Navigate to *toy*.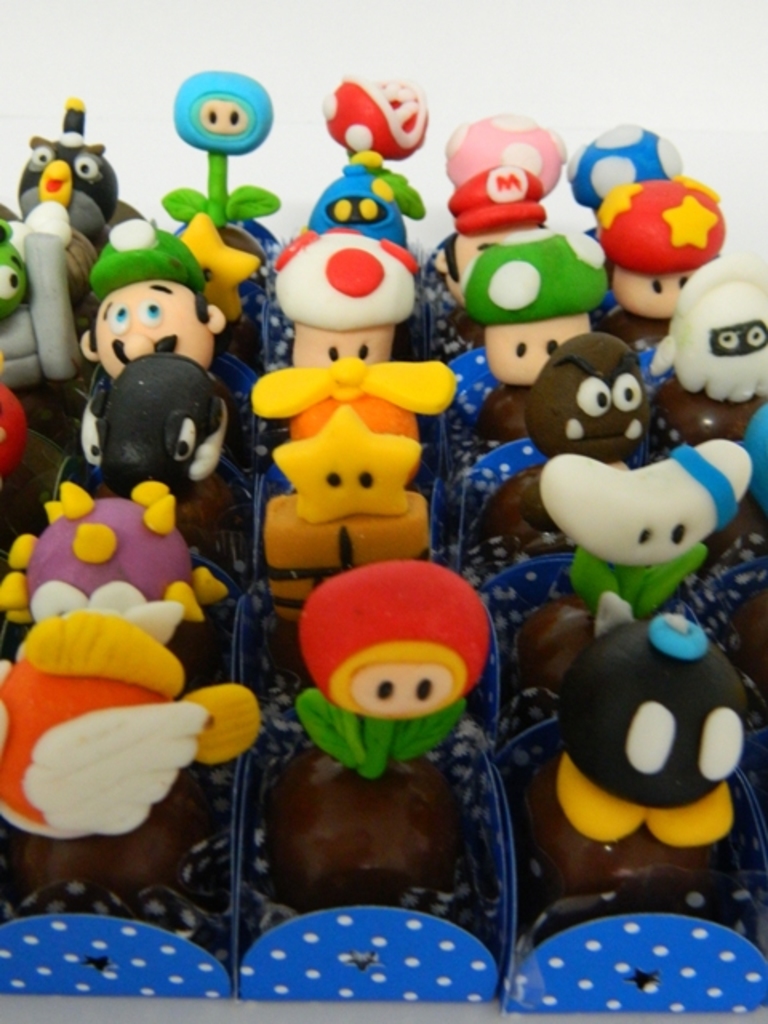
Navigation target: rect(0, 208, 109, 379).
